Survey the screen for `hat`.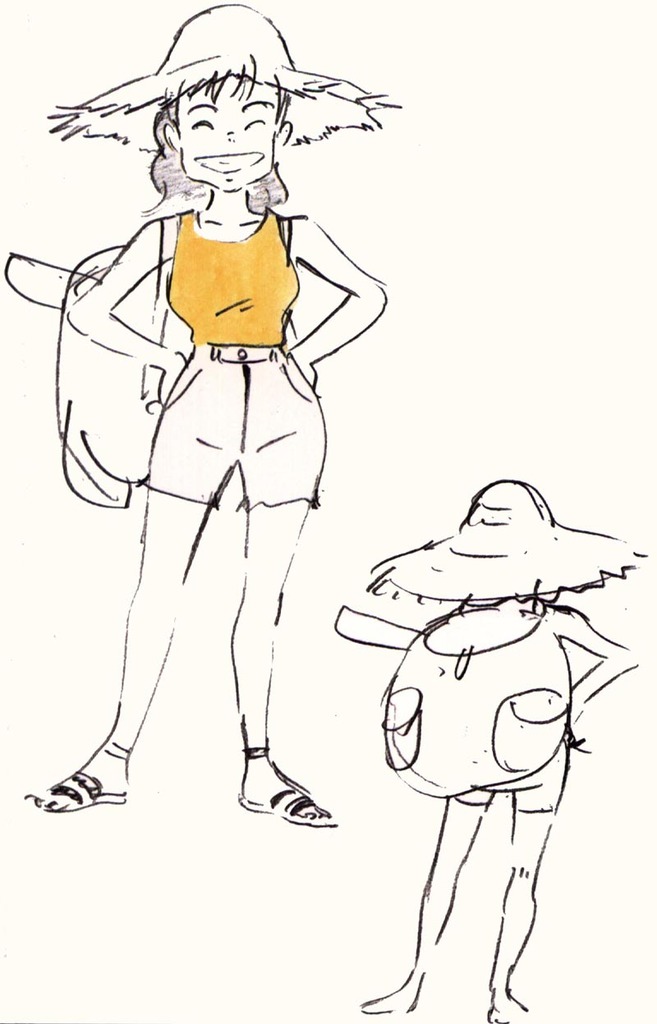
Survey found: box=[39, 3, 404, 149].
